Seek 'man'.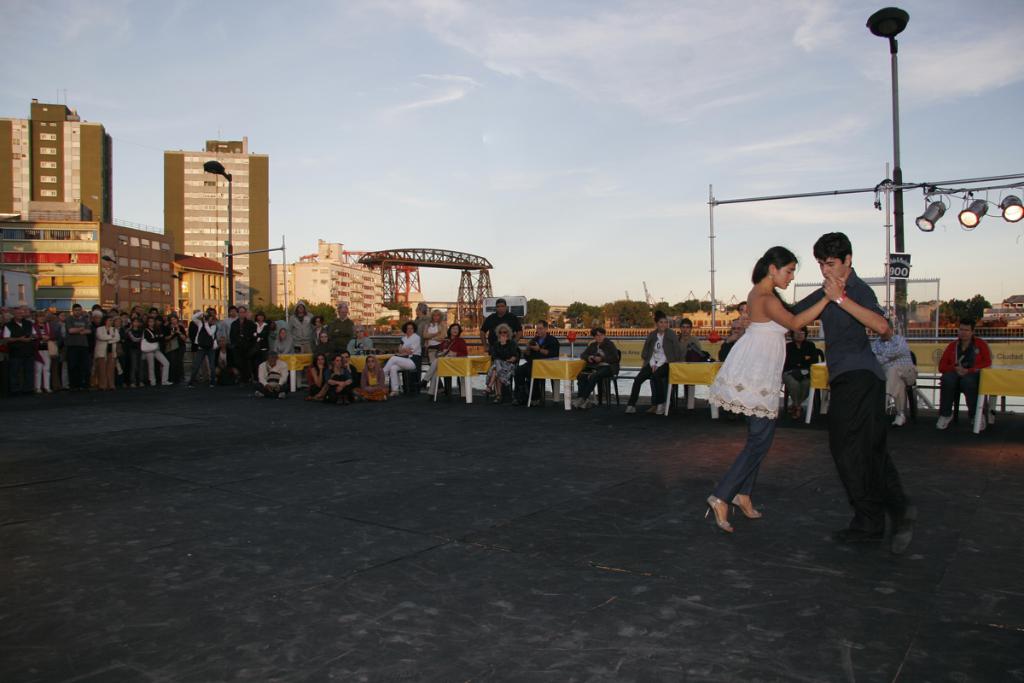
select_region(510, 319, 562, 405).
